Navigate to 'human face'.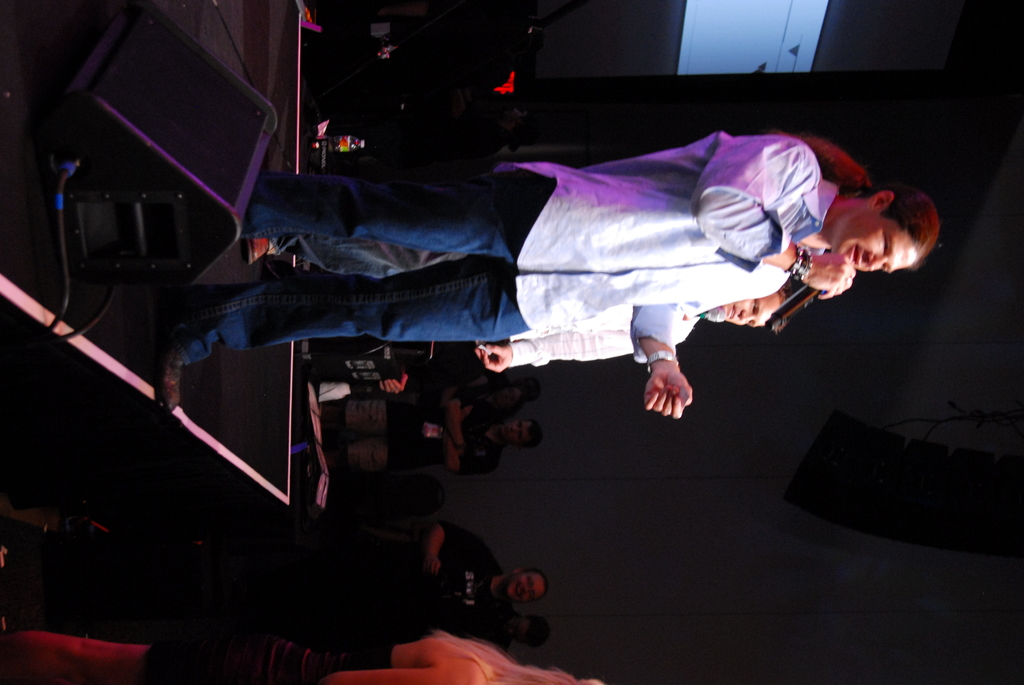
Navigation target: l=715, t=292, r=783, b=324.
